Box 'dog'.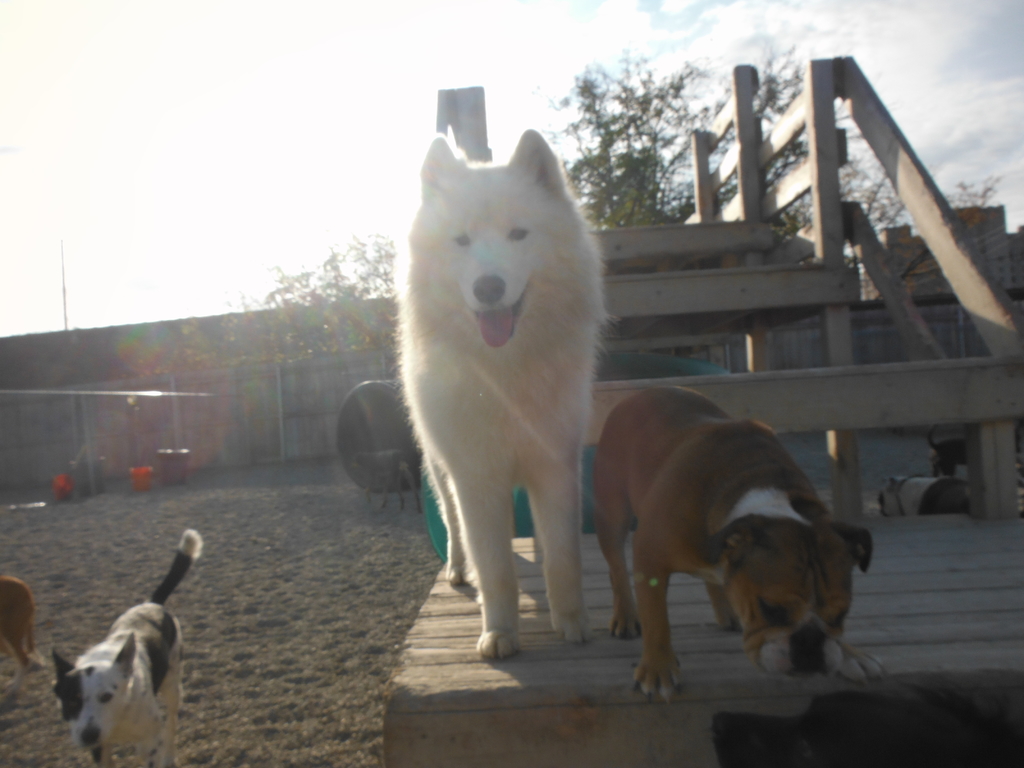
(x1=588, y1=383, x2=884, y2=706).
